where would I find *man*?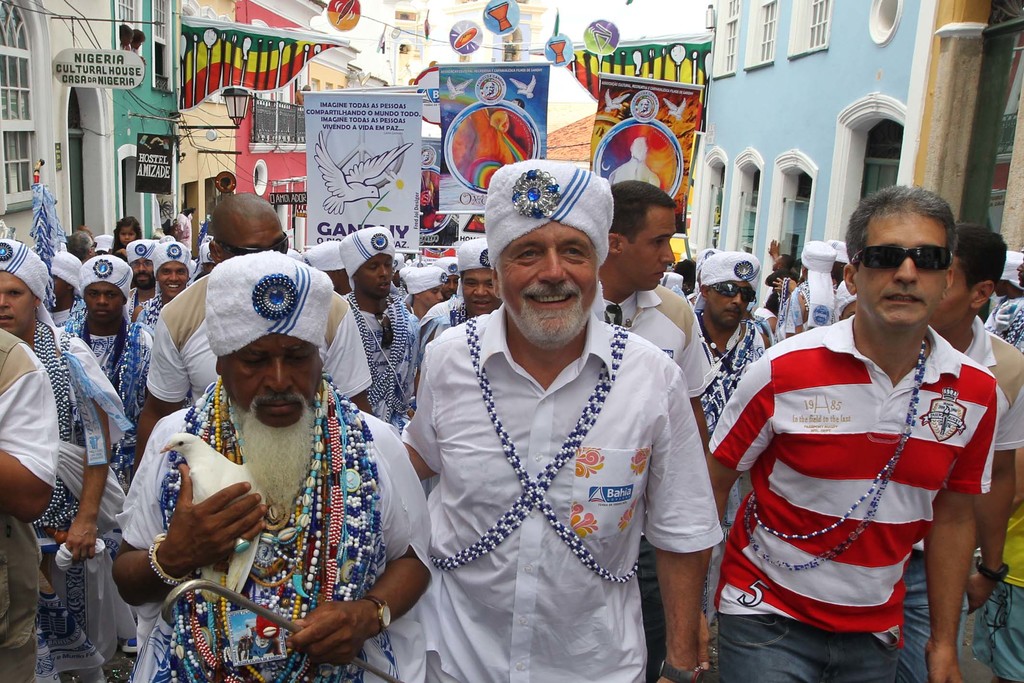
At 593, 182, 716, 441.
